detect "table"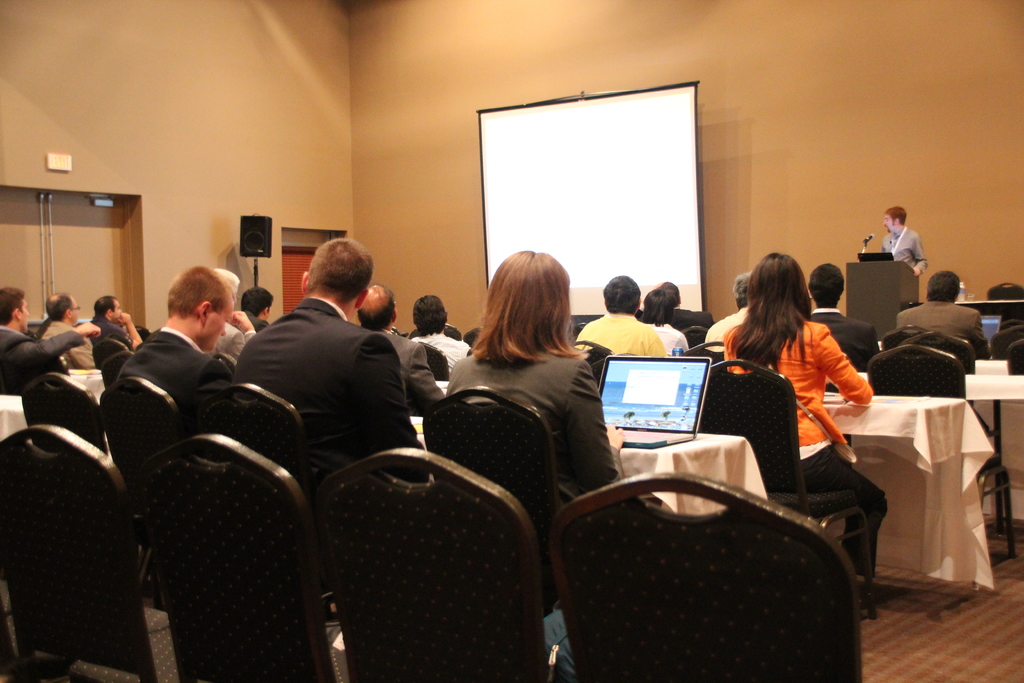
970/356/1010/378
